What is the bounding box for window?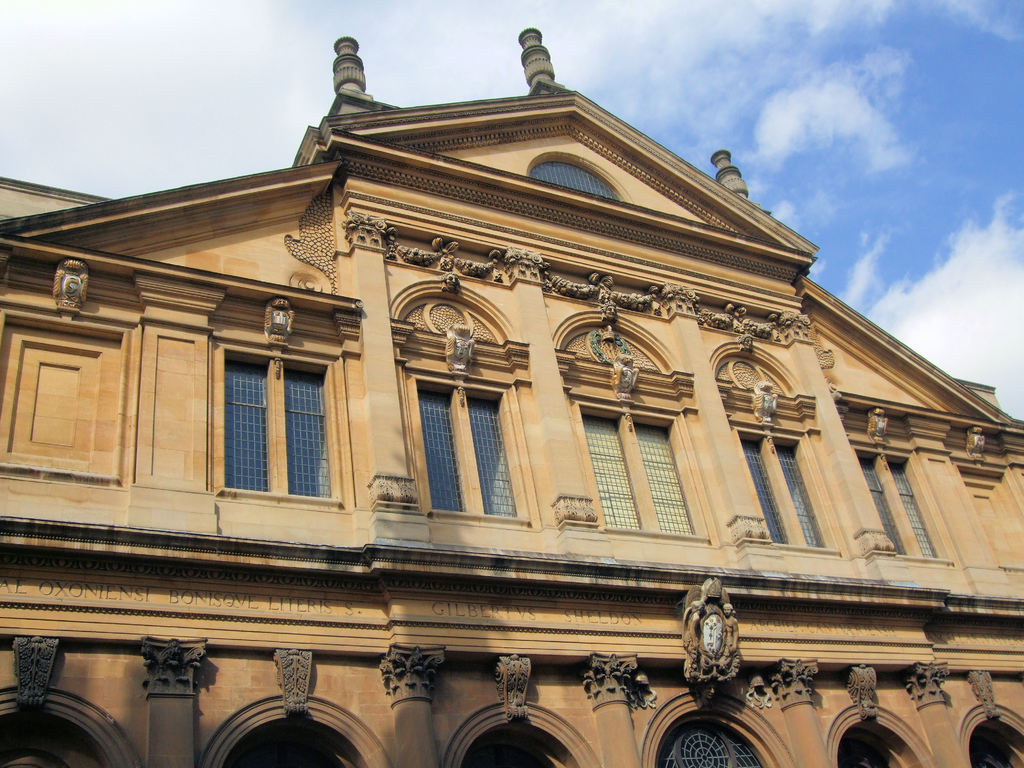
203 324 336 516.
